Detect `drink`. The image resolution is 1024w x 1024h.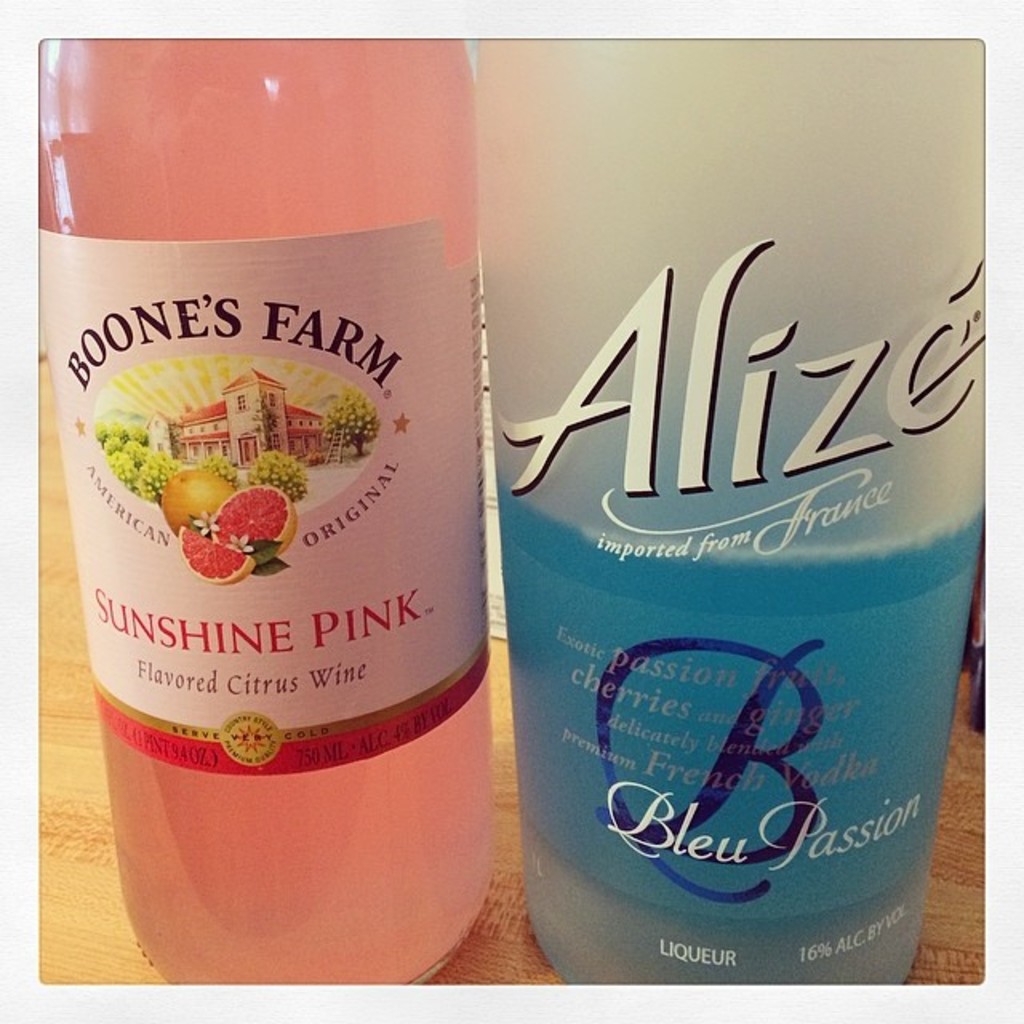
488/482/990/994.
